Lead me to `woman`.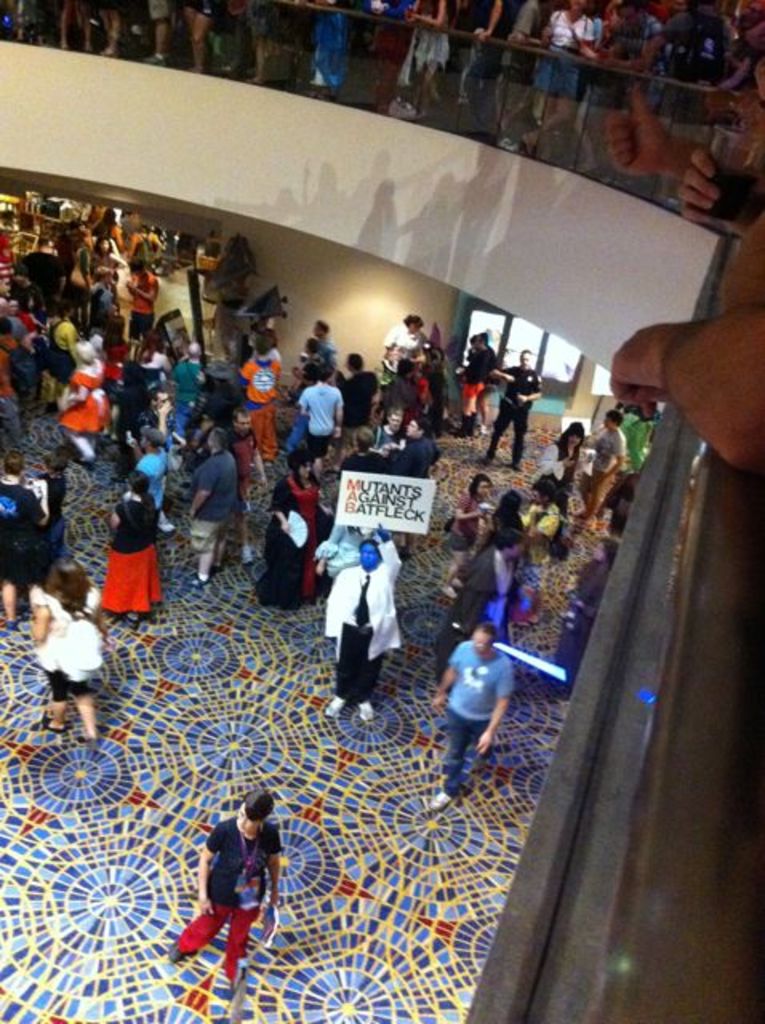
Lead to 397:0:458:114.
